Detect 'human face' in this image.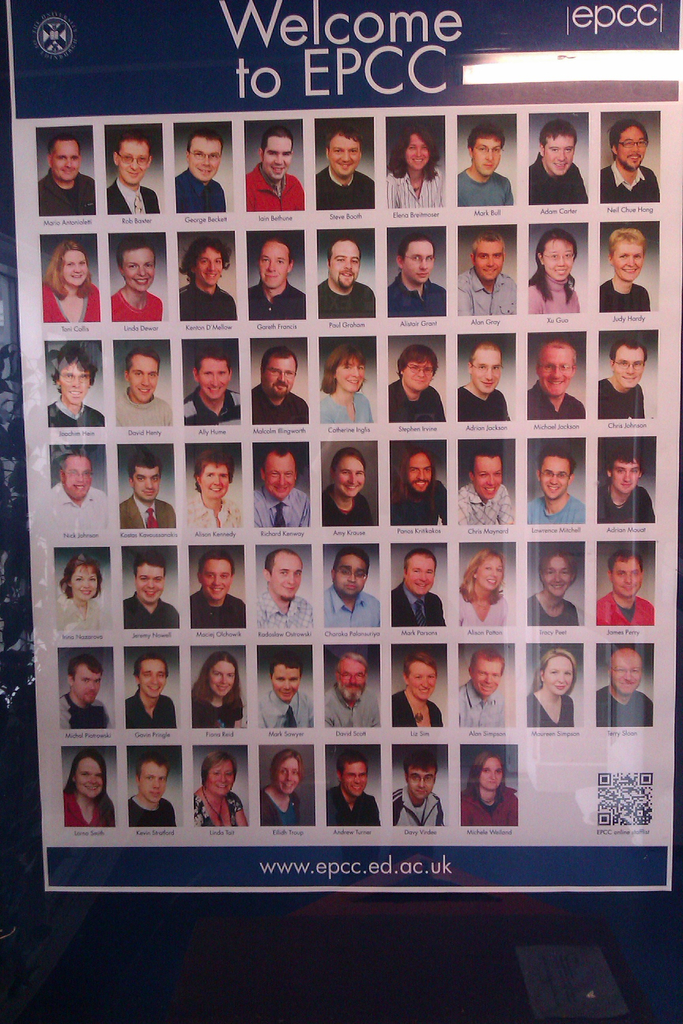
Detection: 334, 460, 365, 495.
